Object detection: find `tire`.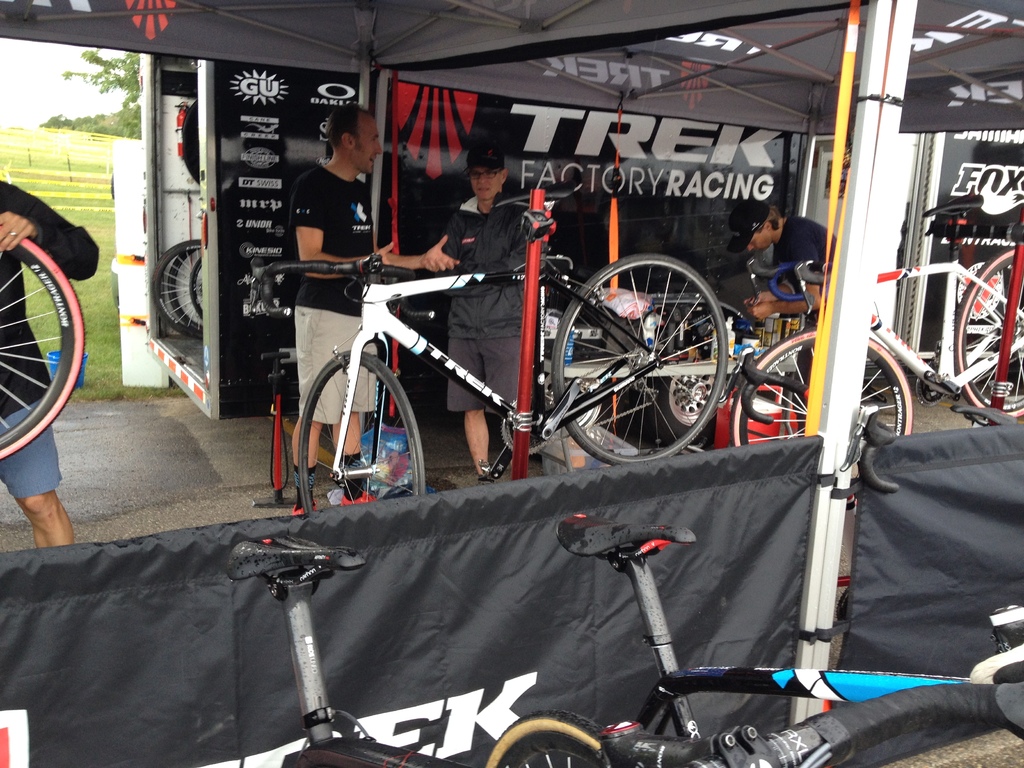
629, 348, 724, 444.
